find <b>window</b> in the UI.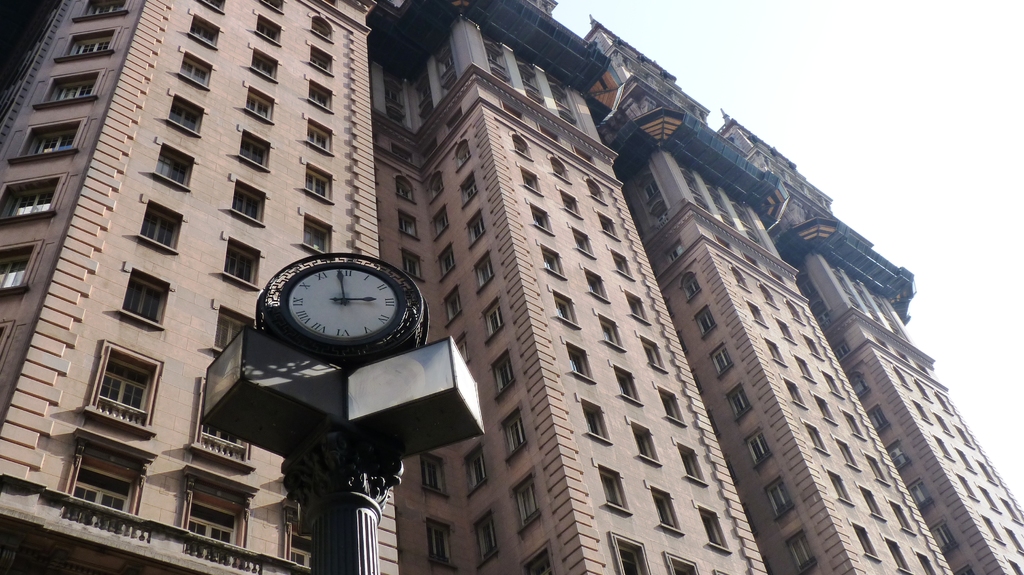
UI element at BBox(175, 50, 214, 92).
